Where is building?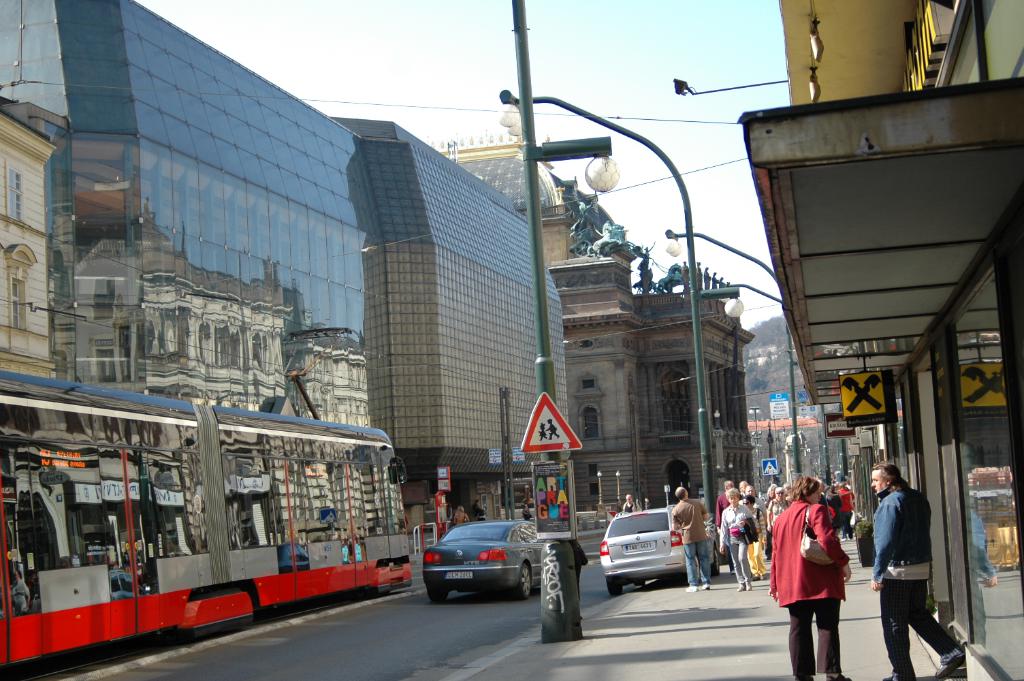
0, 105, 59, 381.
